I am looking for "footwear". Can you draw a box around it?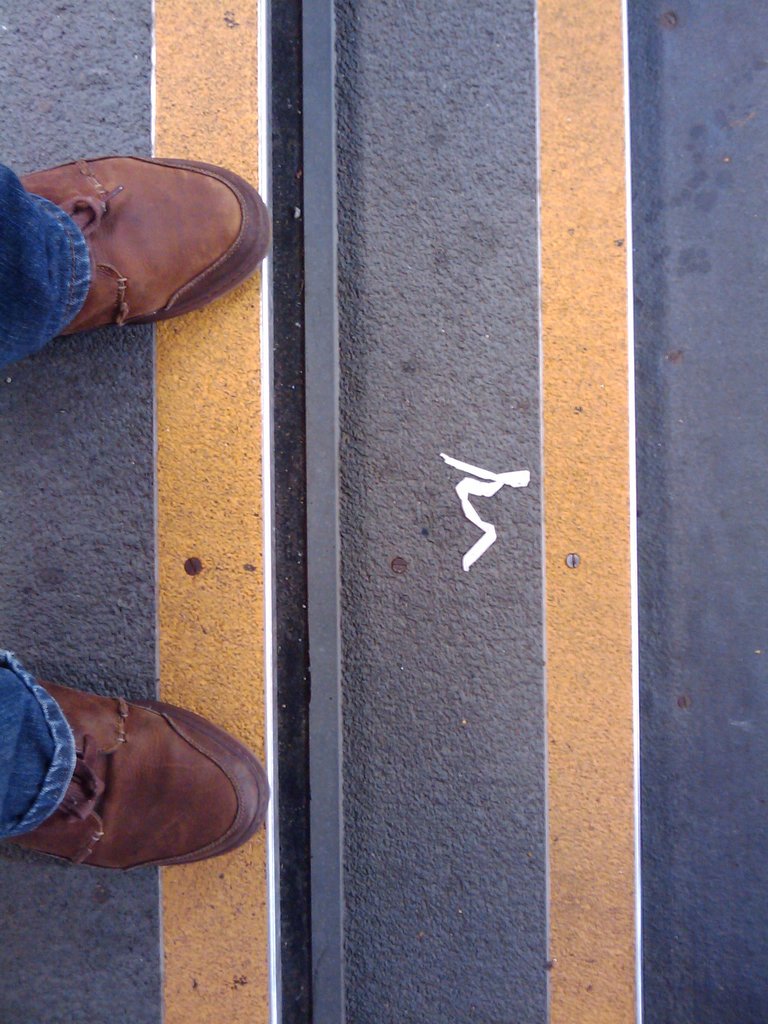
Sure, the bounding box is select_region(13, 675, 276, 874).
